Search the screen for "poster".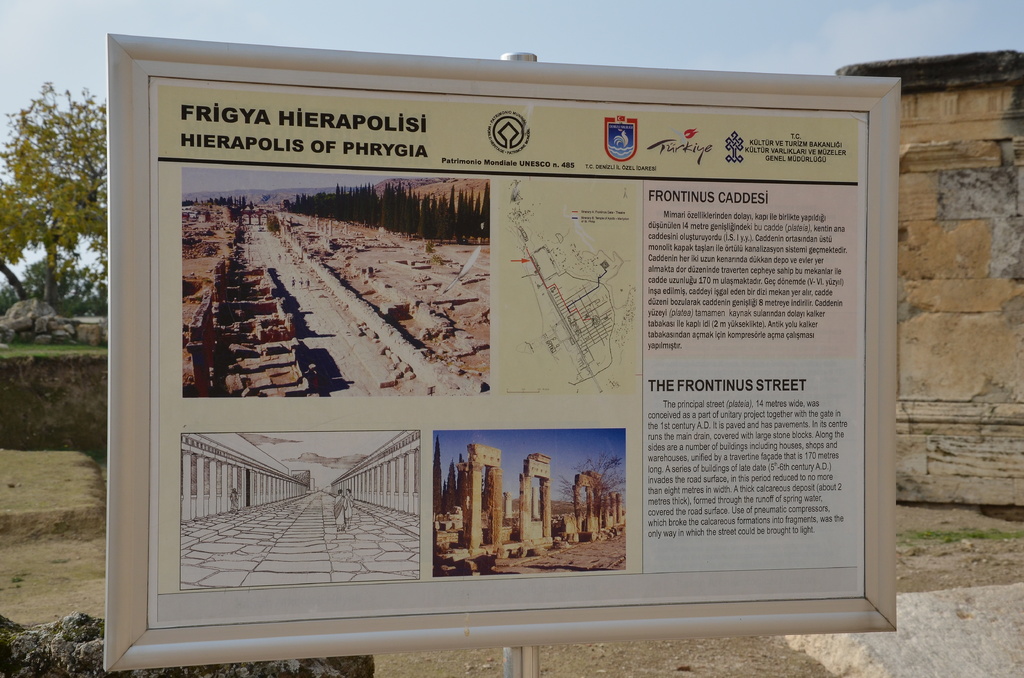
Found at detection(145, 79, 874, 630).
